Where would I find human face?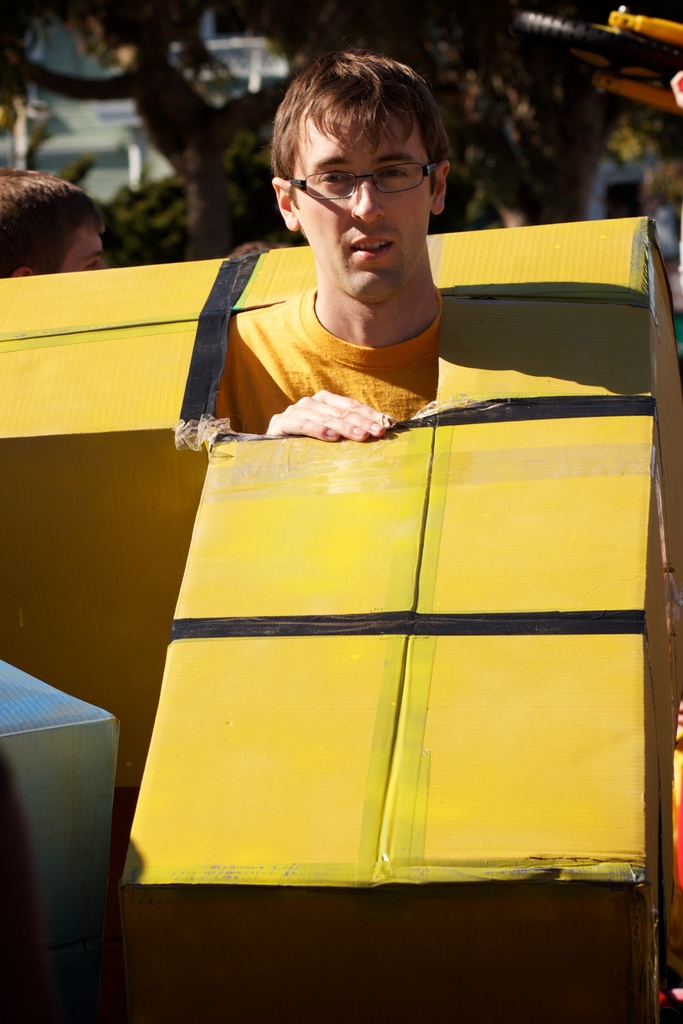
At (x1=290, y1=108, x2=435, y2=302).
